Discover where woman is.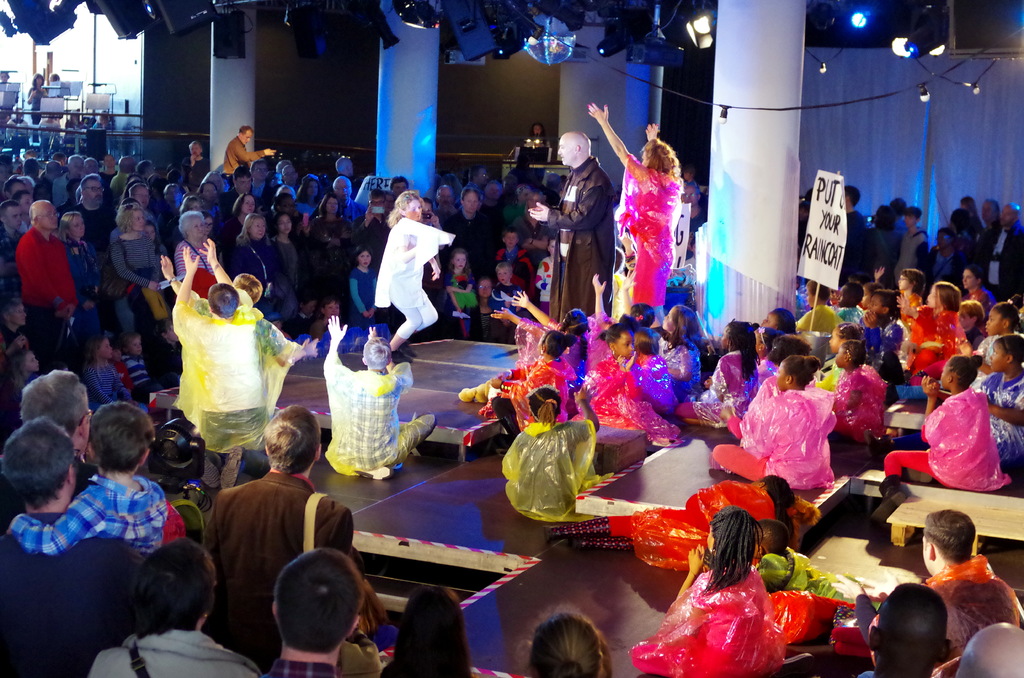
Discovered at rect(172, 209, 211, 296).
